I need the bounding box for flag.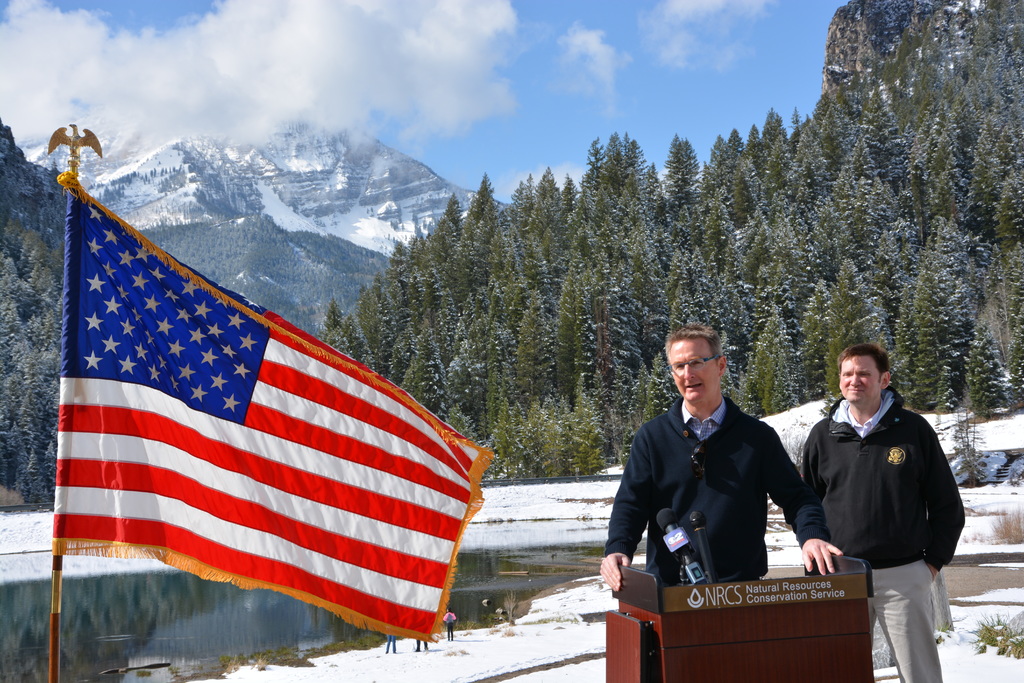
Here it is: detection(51, 177, 493, 645).
